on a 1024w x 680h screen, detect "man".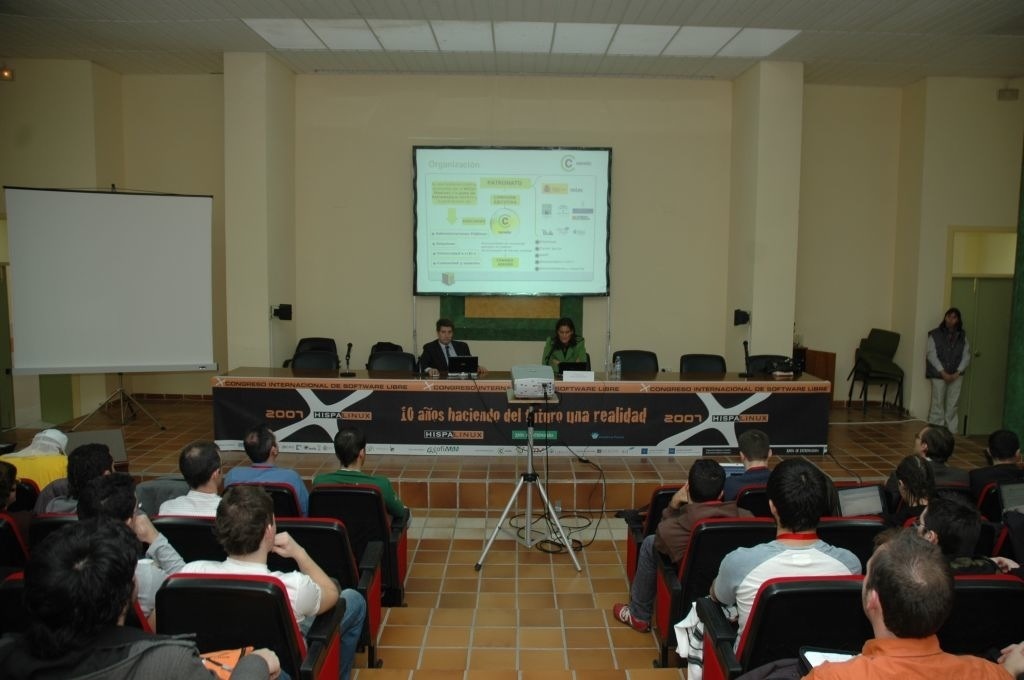
[972, 429, 1023, 487].
